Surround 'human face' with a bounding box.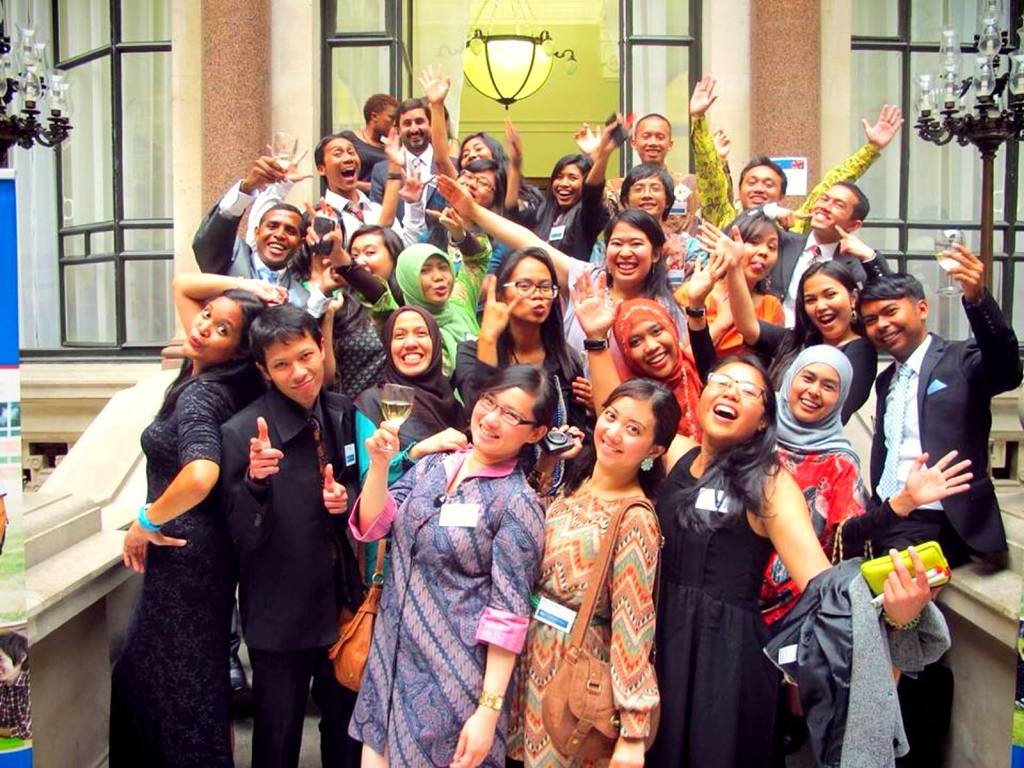
(x1=459, y1=135, x2=489, y2=167).
